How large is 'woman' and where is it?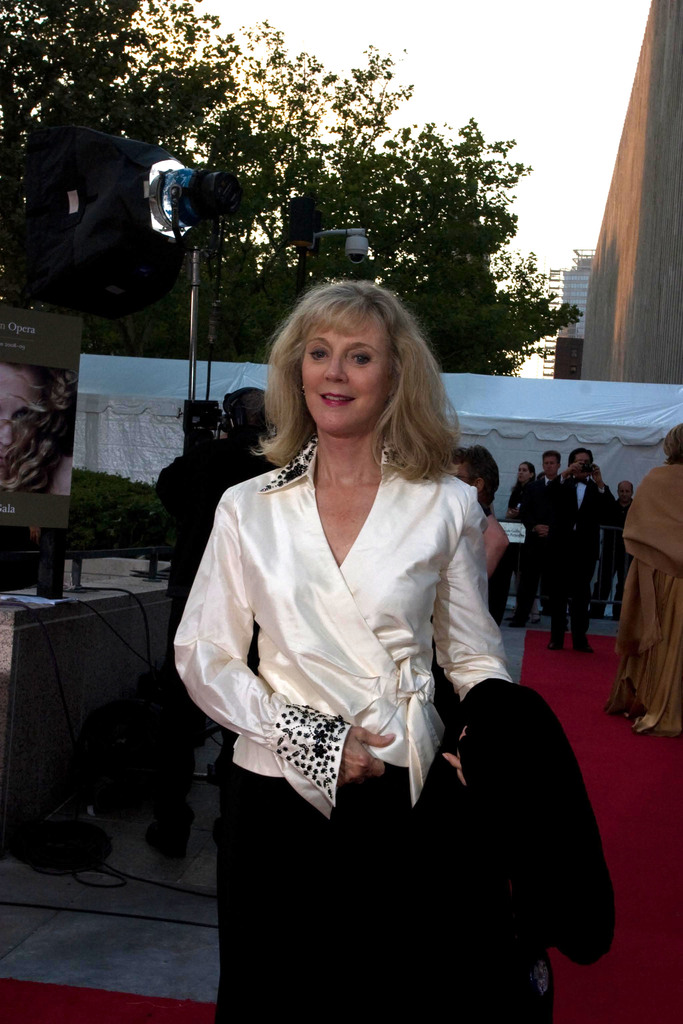
Bounding box: 172 287 548 1002.
